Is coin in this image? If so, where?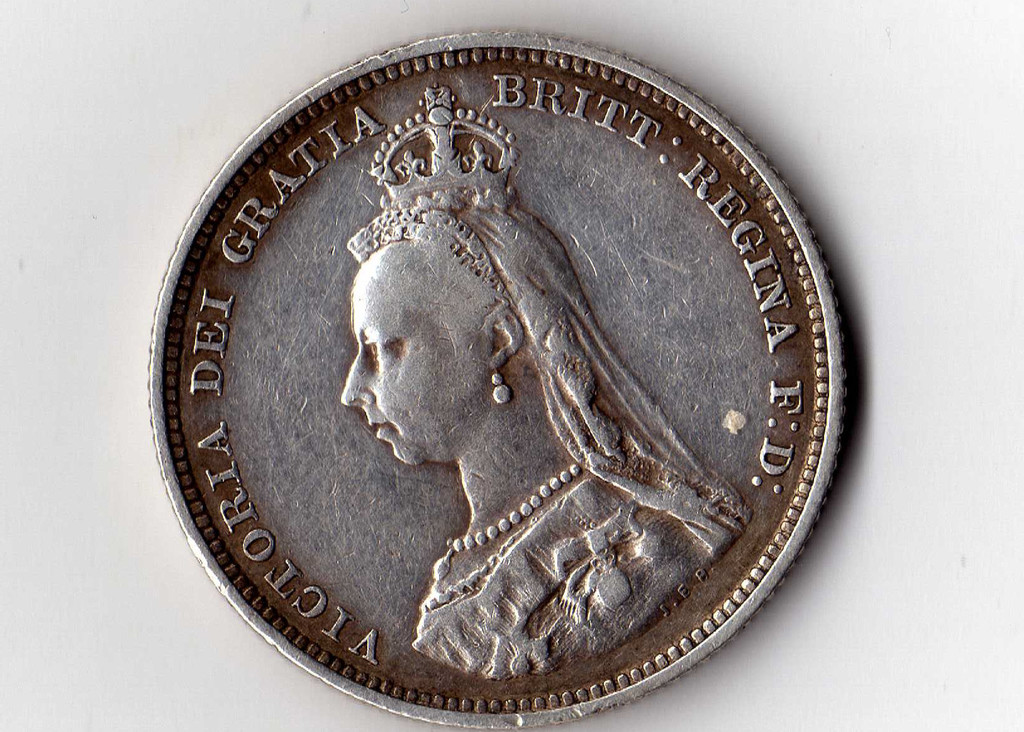
Yes, at locate(154, 35, 868, 731).
